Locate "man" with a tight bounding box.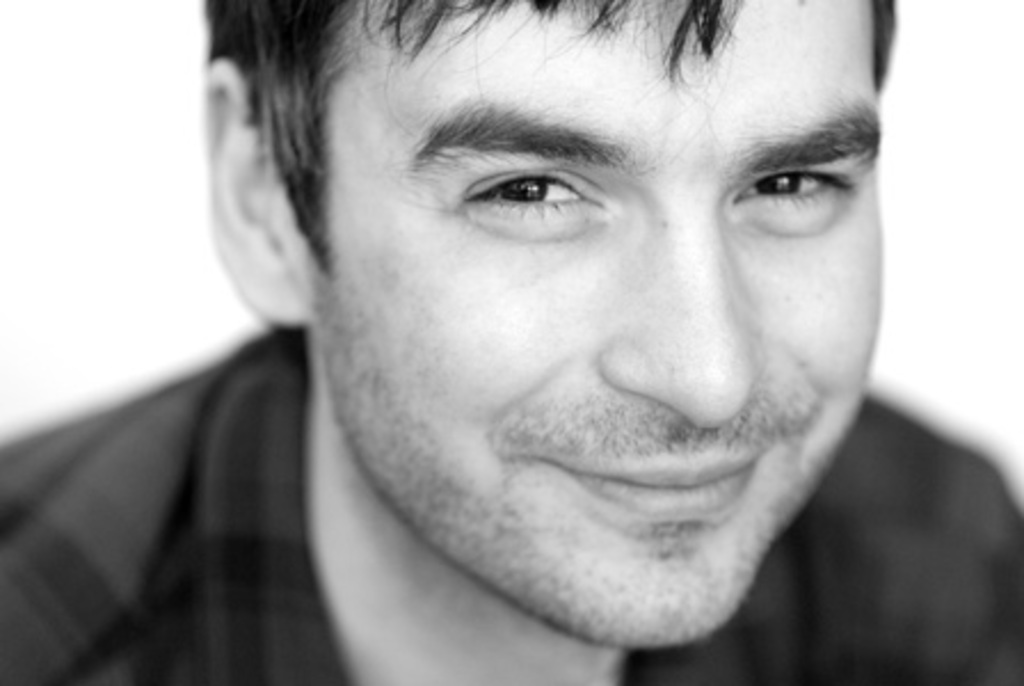
<bbox>48, 2, 981, 681</bbox>.
